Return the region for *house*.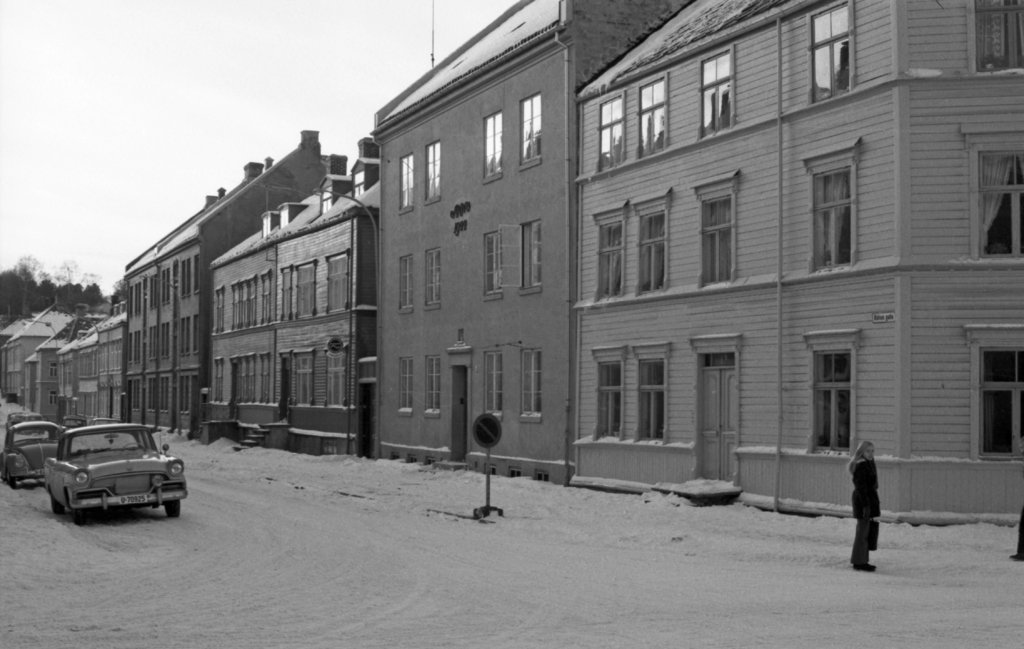
bbox=(115, 129, 351, 436).
